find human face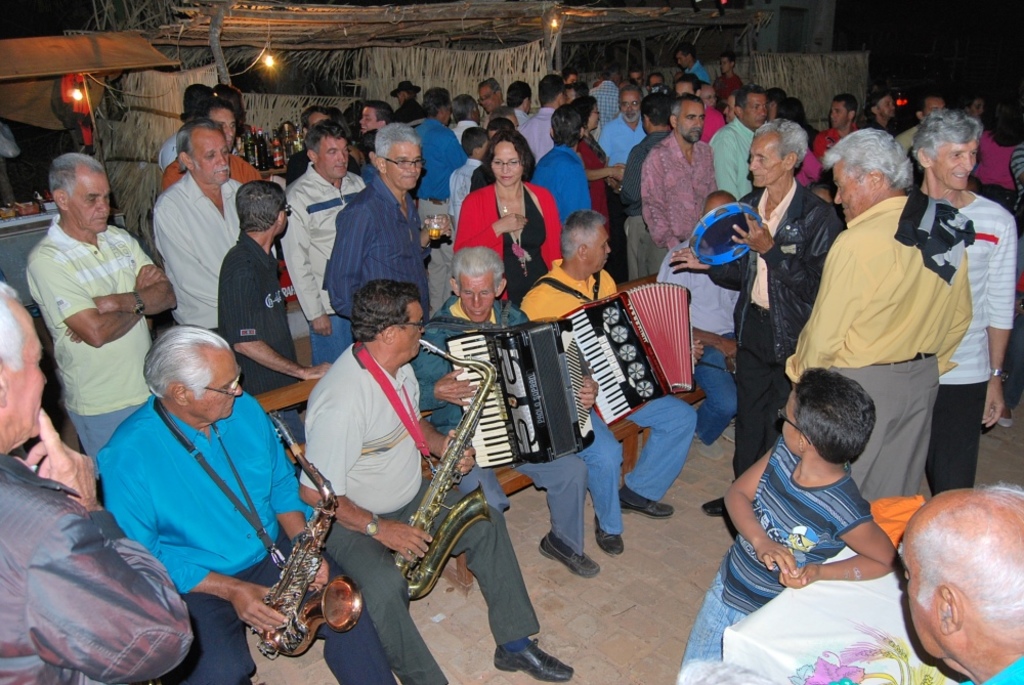
pyautogui.locateOnScreen(186, 348, 243, 425)
